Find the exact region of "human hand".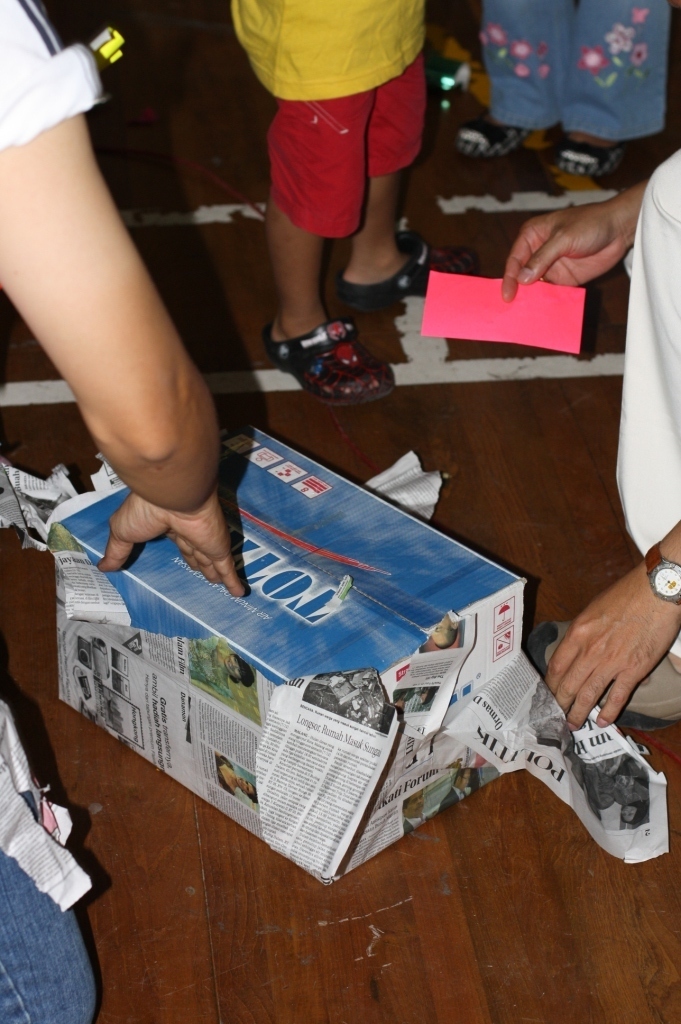
Exact region: detection(98, 491, 248, 601).
